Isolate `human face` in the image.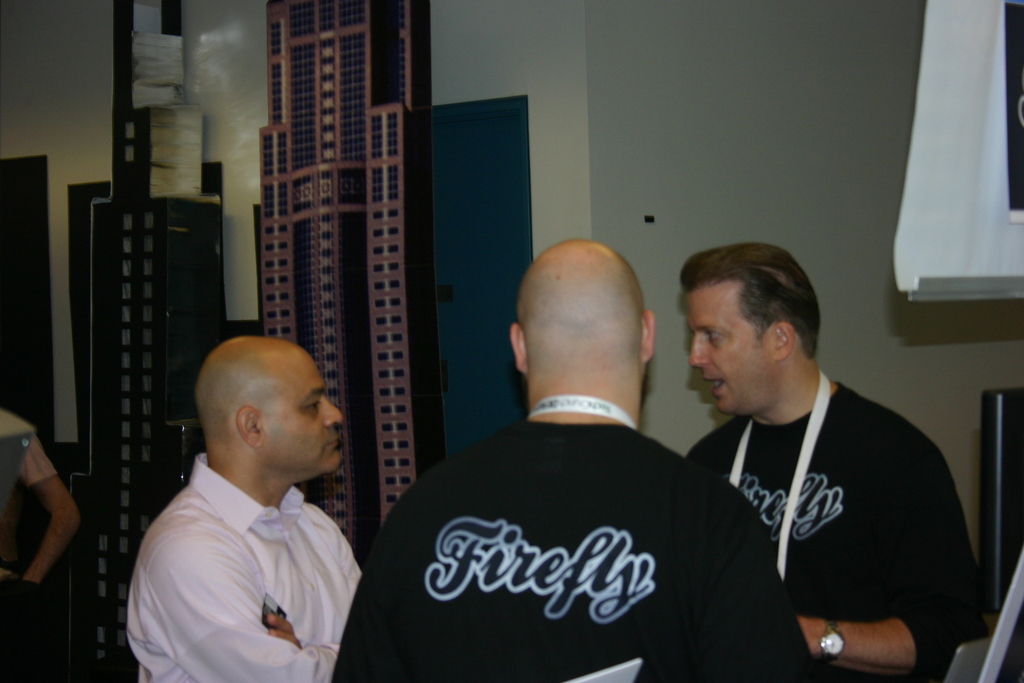
Isolated region: detection(262, 348, 345, 479).
